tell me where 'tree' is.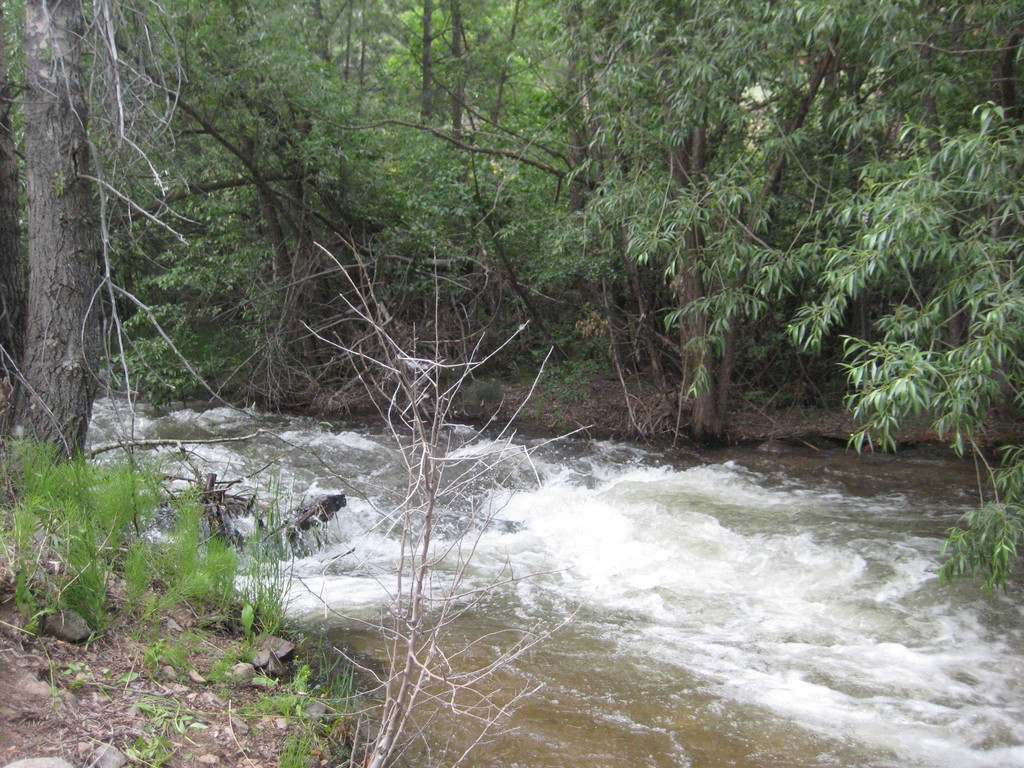
'tree' is at 766/97/1023/510.
